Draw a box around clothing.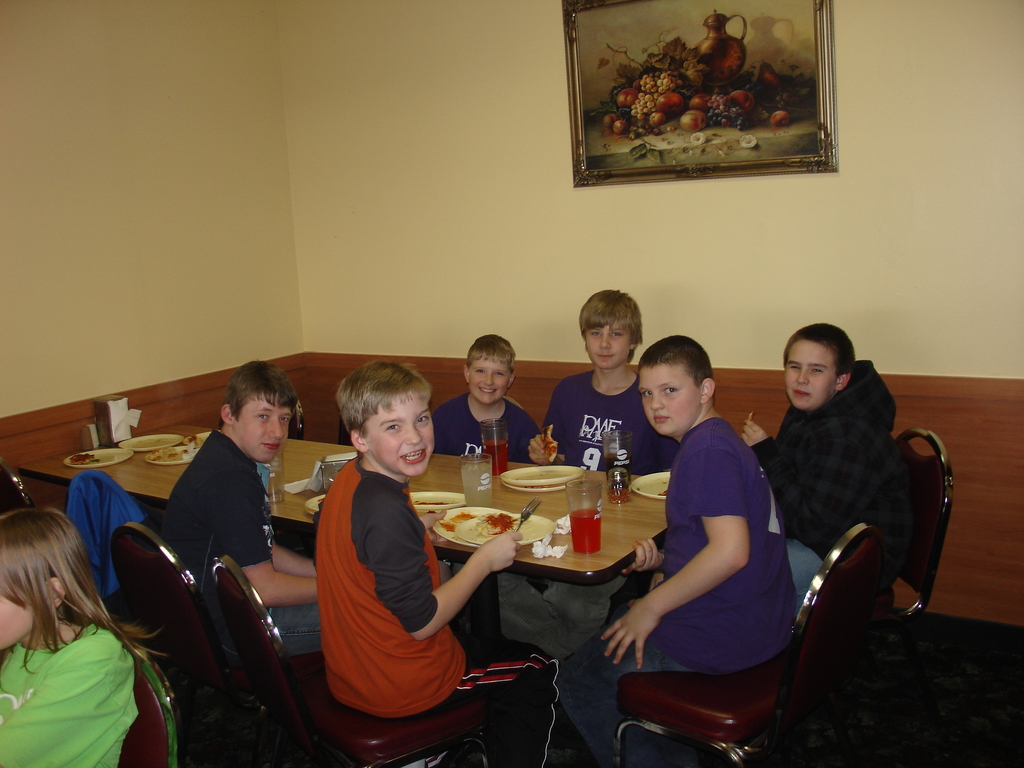
[left=163, top=442, right=324, bottom=669].
